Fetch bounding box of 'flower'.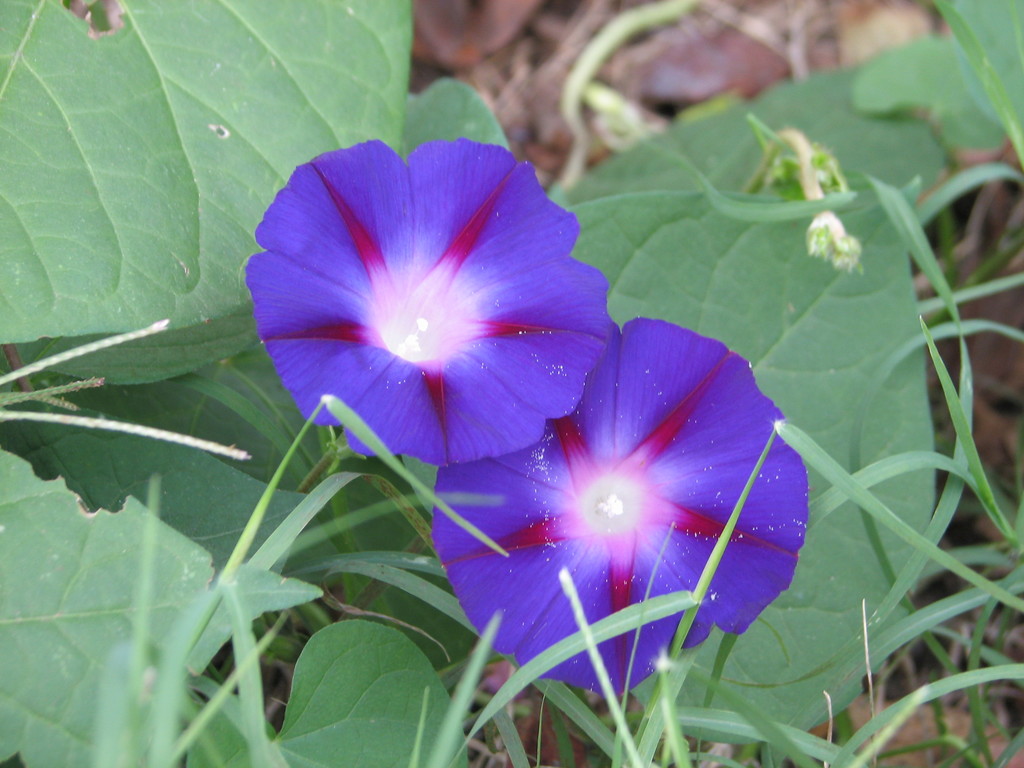
Bbox: 239:134:632:493.
